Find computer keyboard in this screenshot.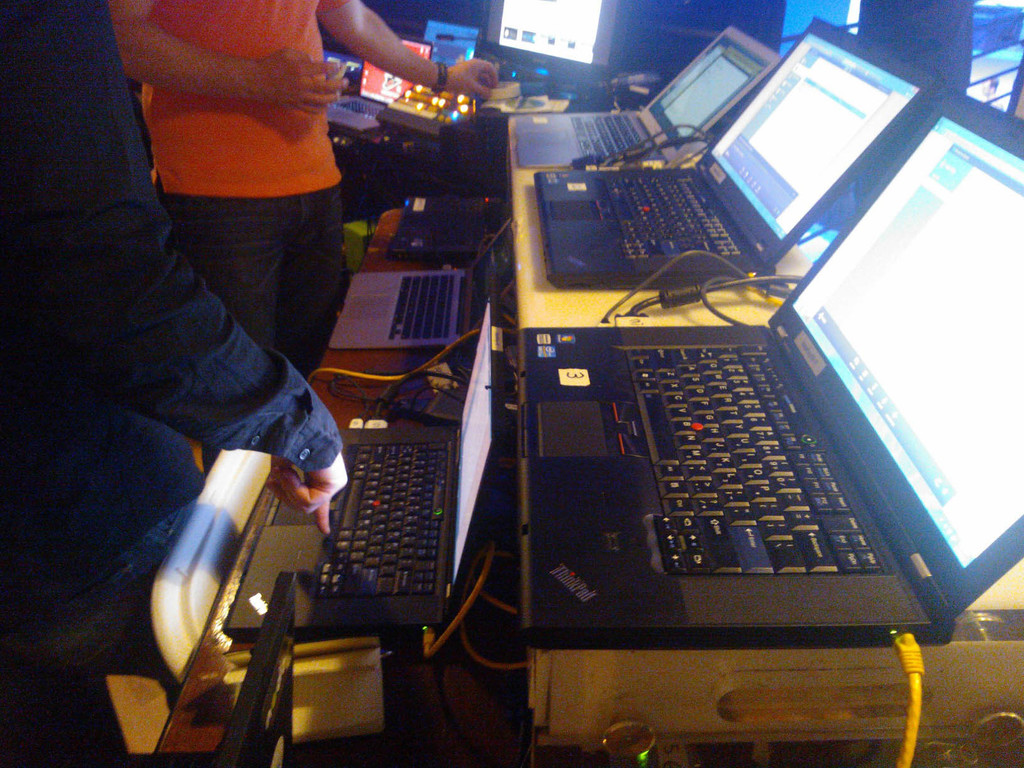
The bounding box for computer keyboard is detection(618, 341, 891, 578).
